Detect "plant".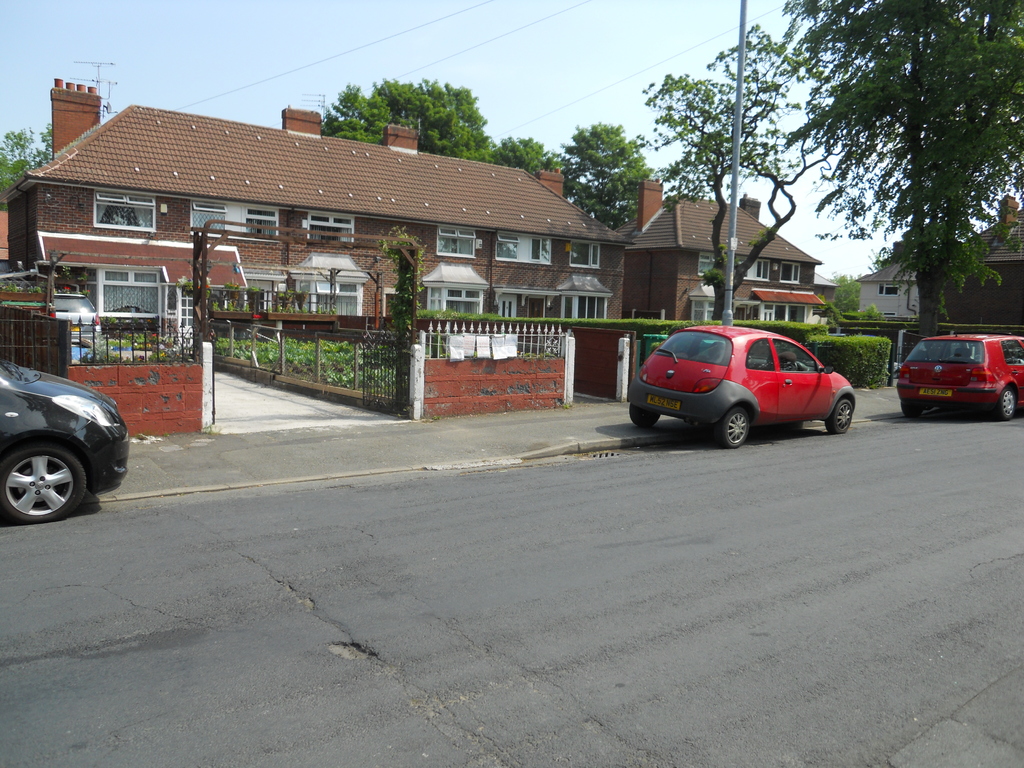
Detected at [375,224,424,407].
